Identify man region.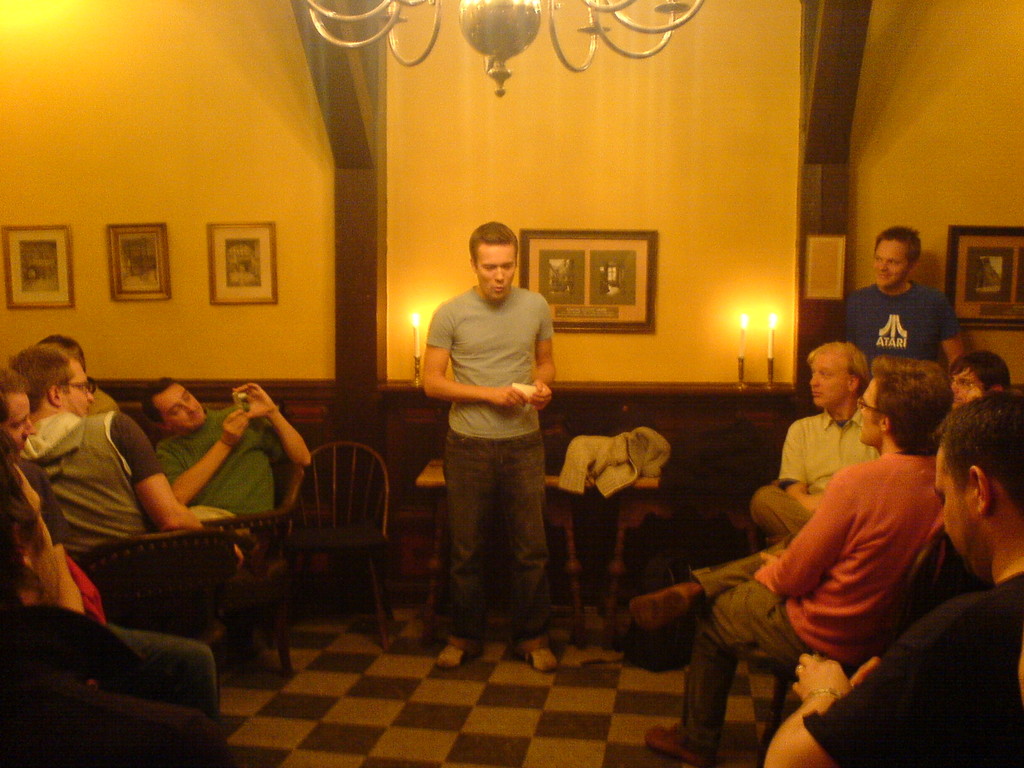
Region: 0/447/228/767.
